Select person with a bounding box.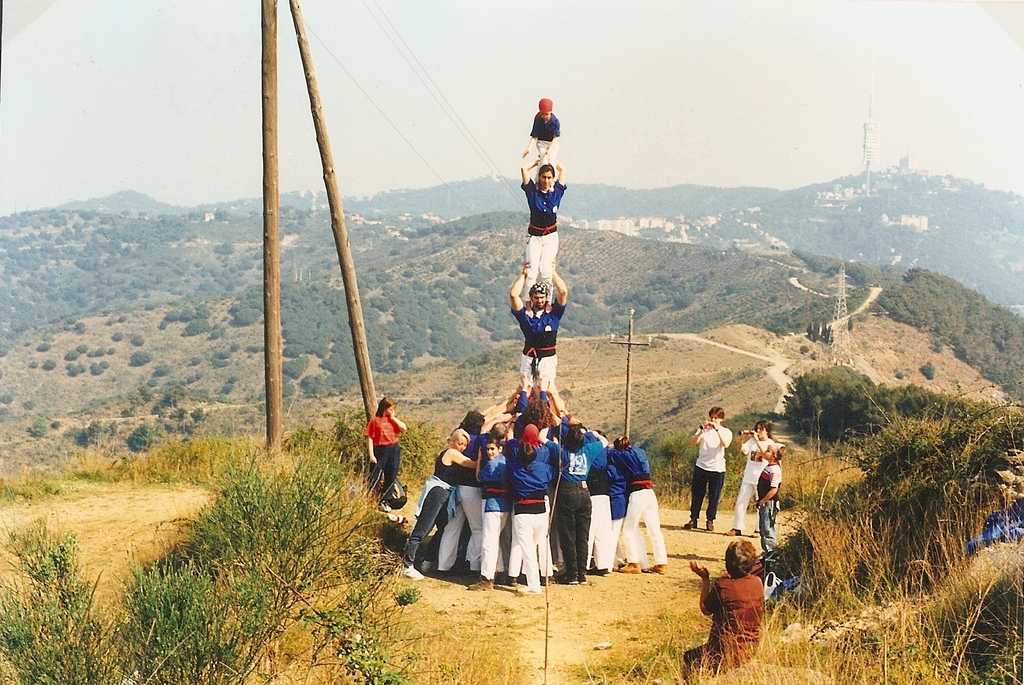
513,160,570,310.
